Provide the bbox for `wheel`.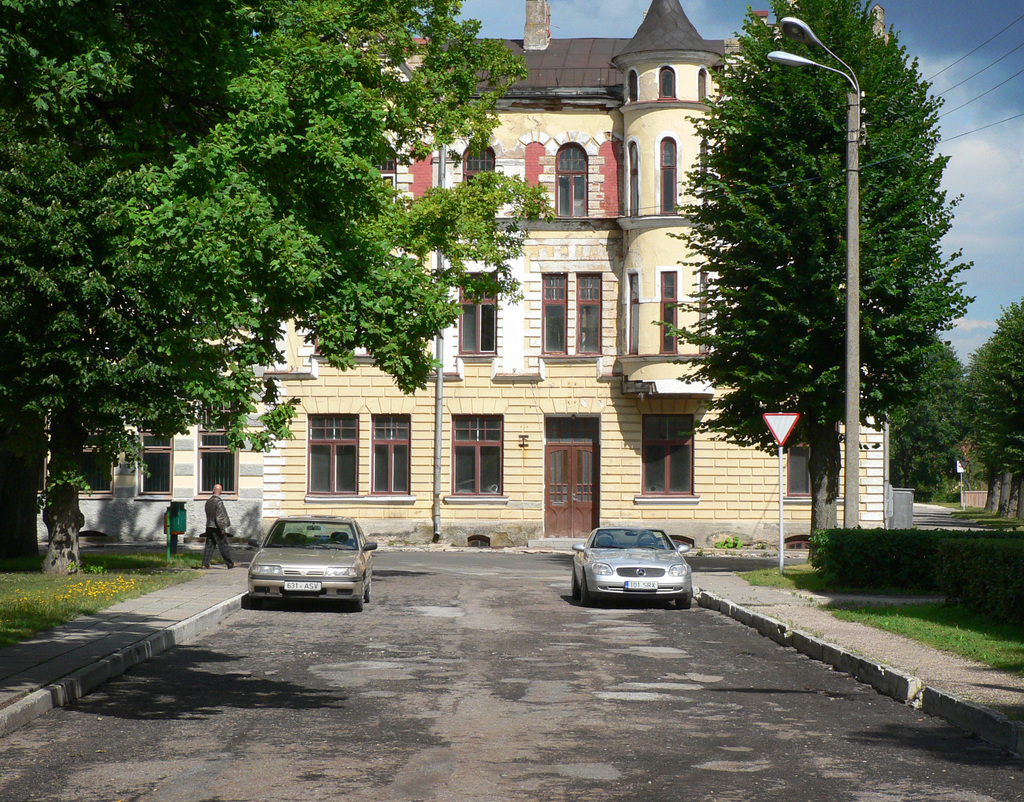
select_region(343, 577, 368, 611).
